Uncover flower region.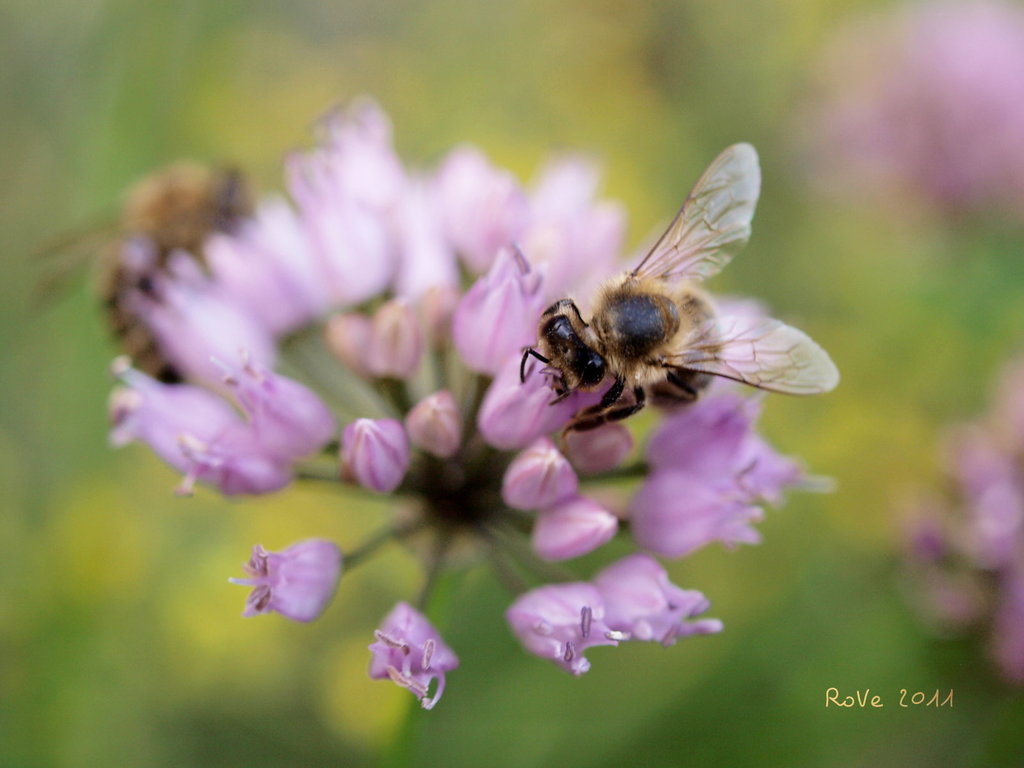
Uncovered: <box>906,360,1023,691</box>.
